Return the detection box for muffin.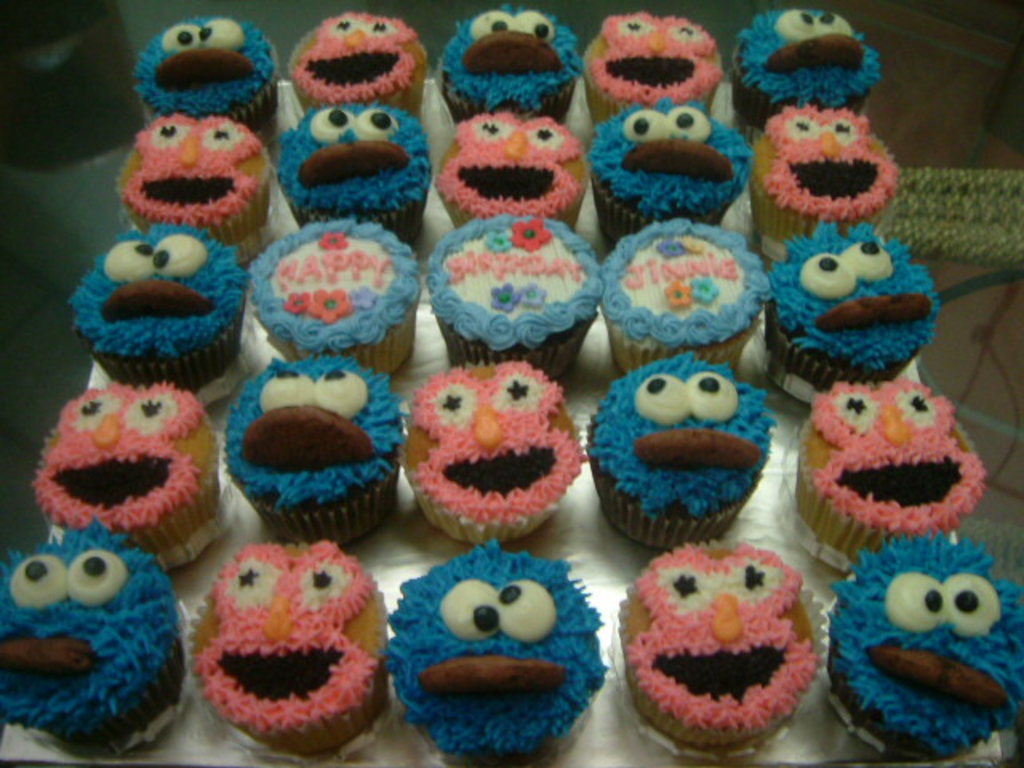
776:379:976:573.
